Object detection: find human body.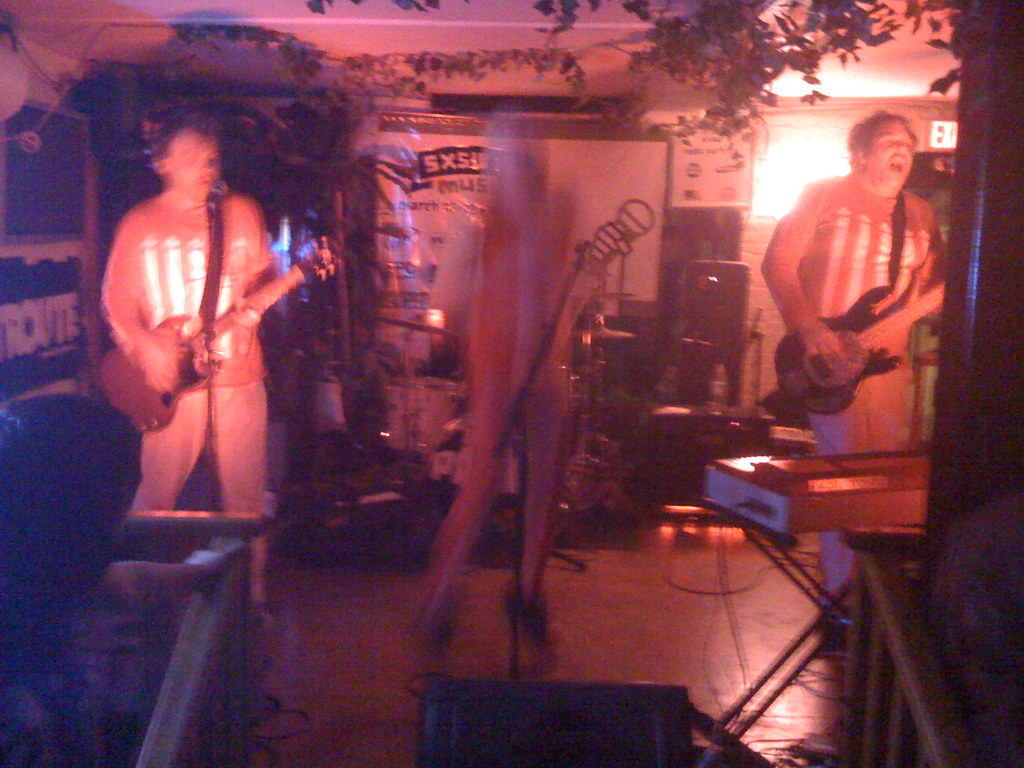
select_region(0, 386, 144, 762).
